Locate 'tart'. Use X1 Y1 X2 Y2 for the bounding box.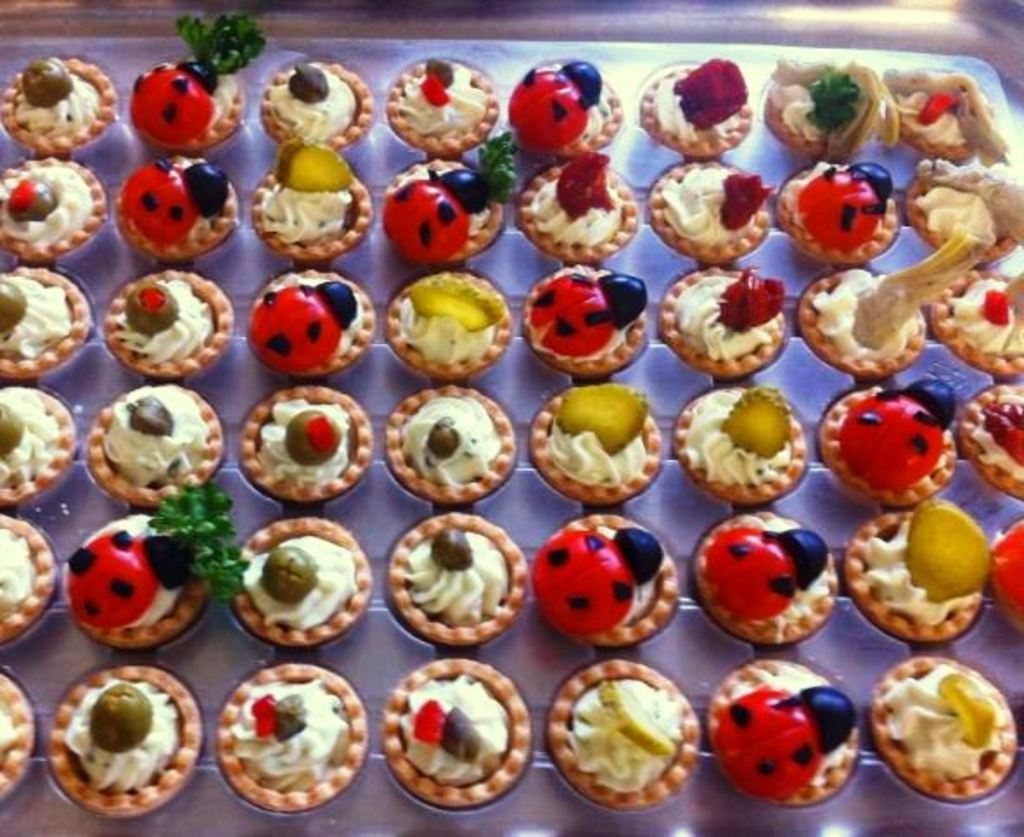
790 232 982 379.
